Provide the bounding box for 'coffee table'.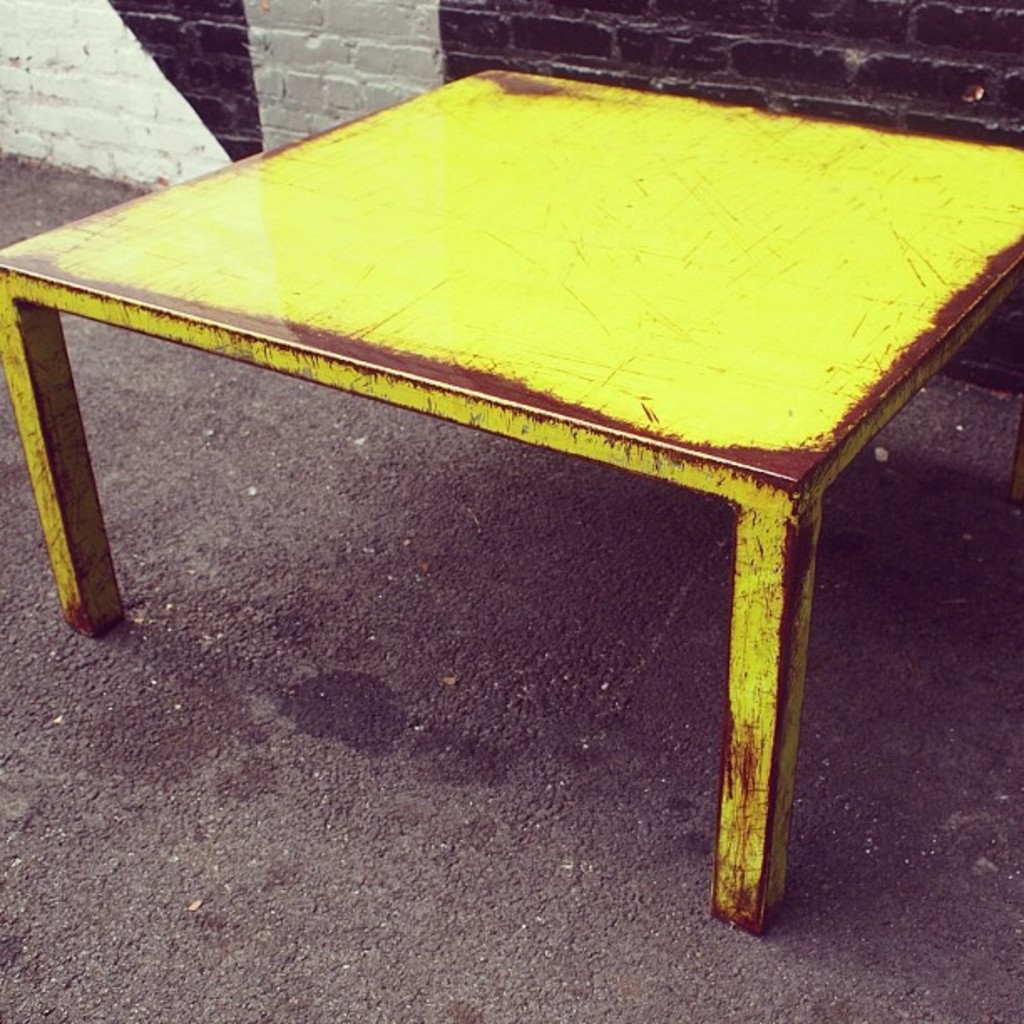
bbox(0, 30, 999, 872).
